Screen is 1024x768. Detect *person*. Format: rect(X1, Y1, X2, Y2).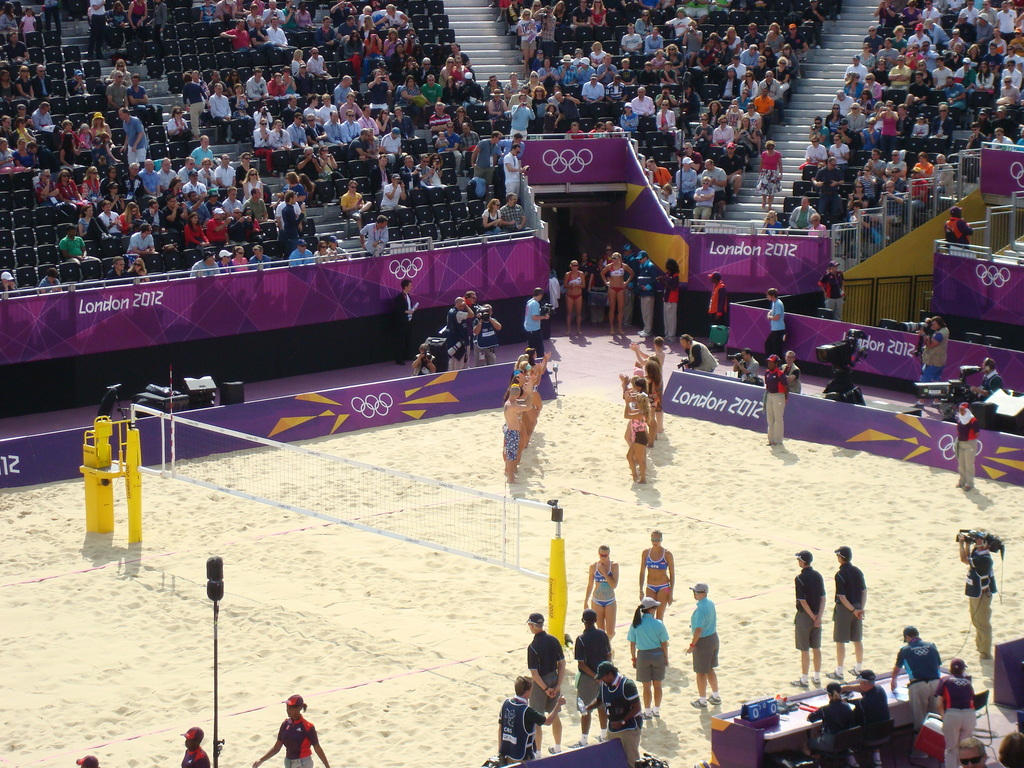
rect(906, 305, 949, 416).
